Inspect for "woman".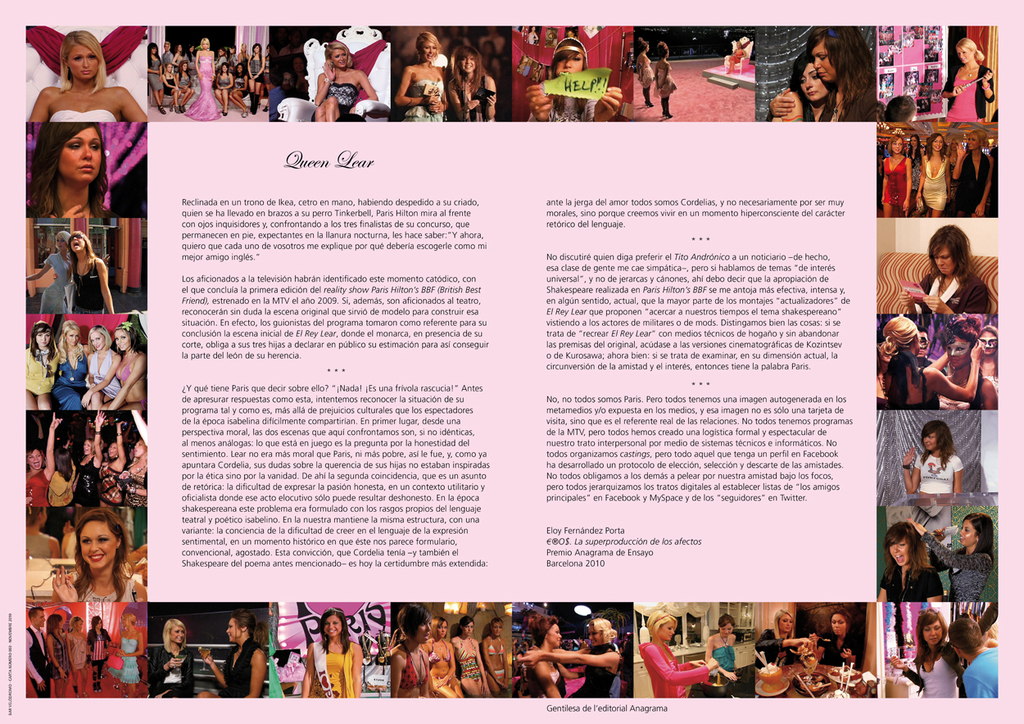
Inspection: 303:600:361:705.
